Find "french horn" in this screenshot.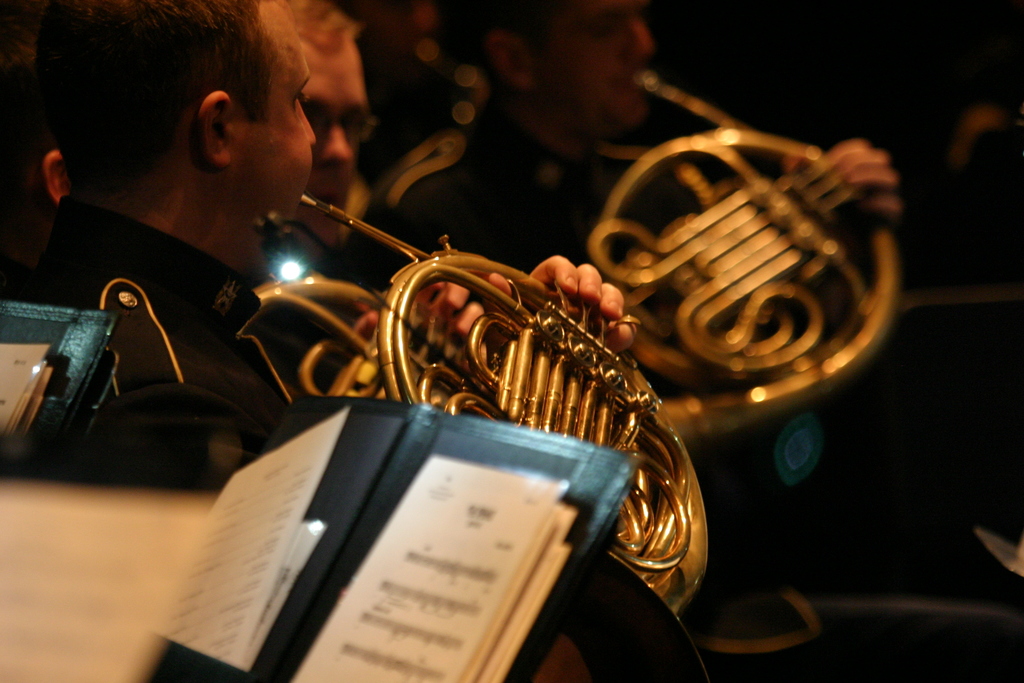
The bounding box for "french horn" is (x1=584, y1=62, x2=899, y2=448).
